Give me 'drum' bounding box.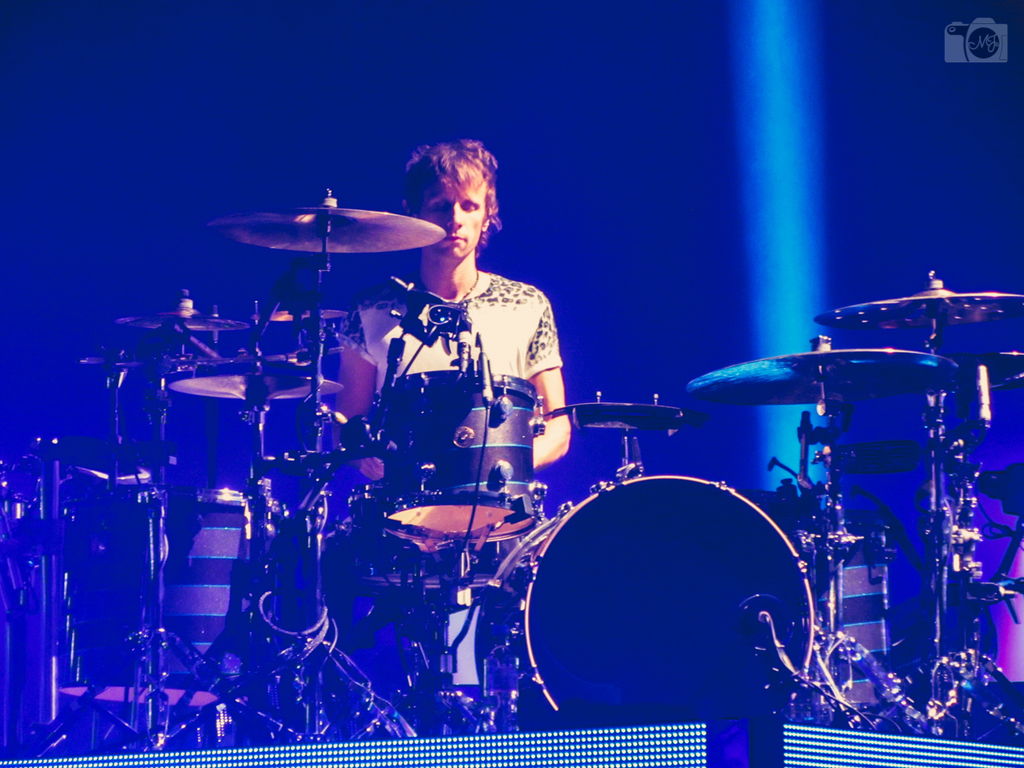
Rect(55, 490, 223, 704).
